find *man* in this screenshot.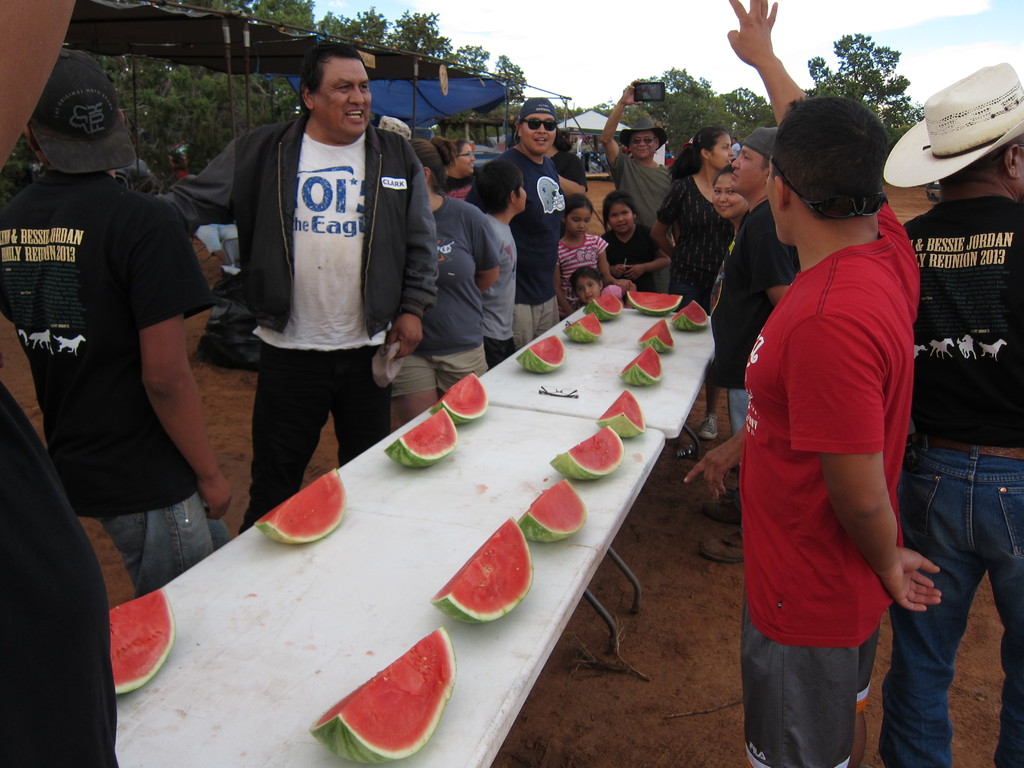
The bounding box for *man* is detection(0, 48, 229, 601).
